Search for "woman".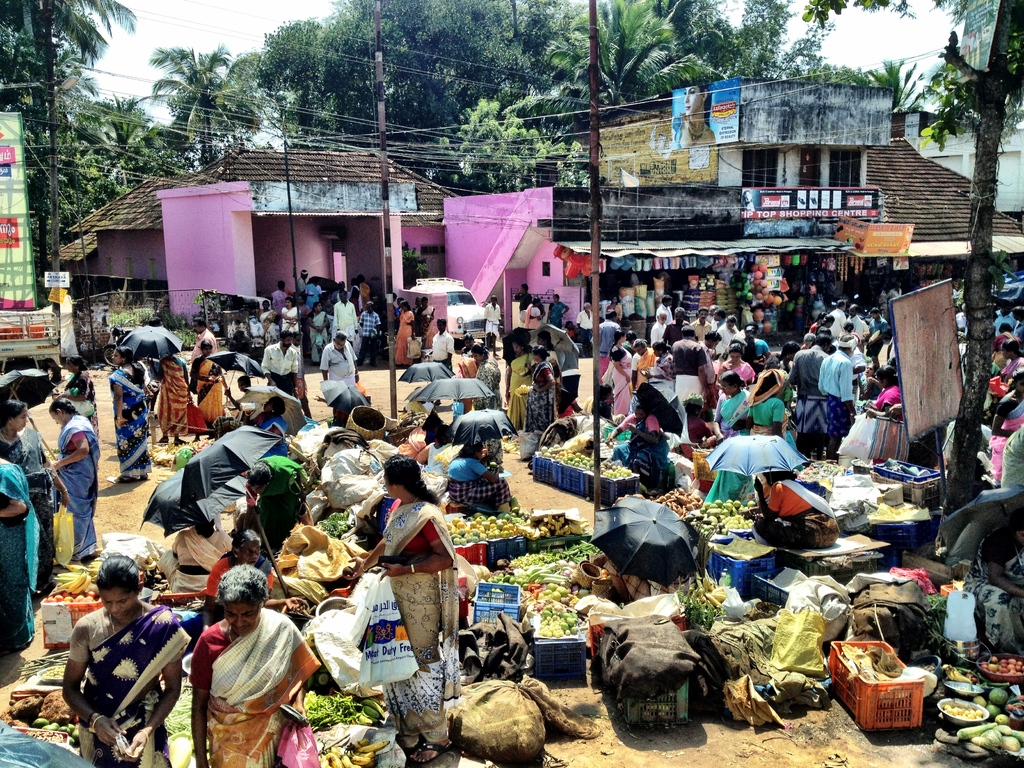
Found at x1=348, y1=452, x2=462, y2=764.
